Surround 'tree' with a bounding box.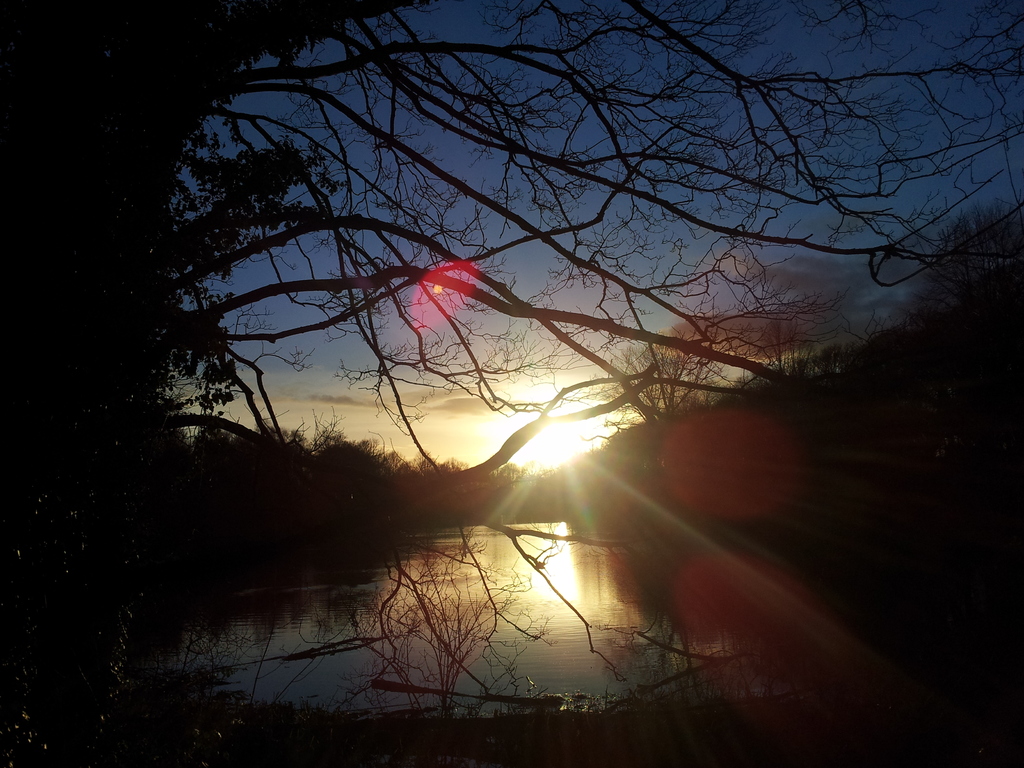
pyautogui.locateOnScreen(588, 342, 735, 414).
